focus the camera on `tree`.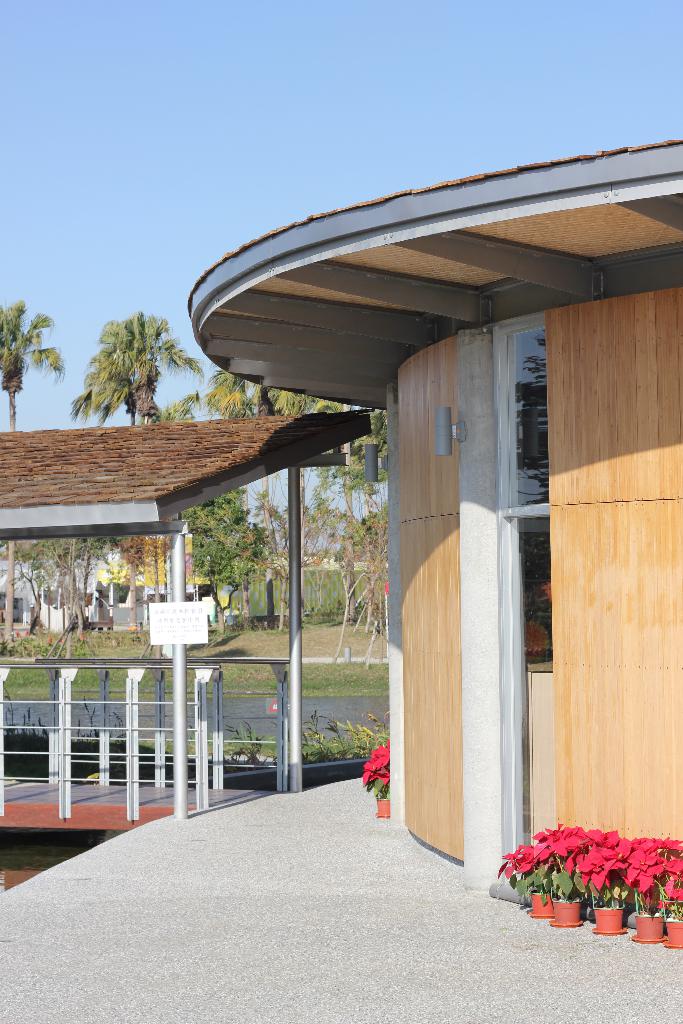
Focus region: (x1=184, y1=364, x2=340, y2=630).
